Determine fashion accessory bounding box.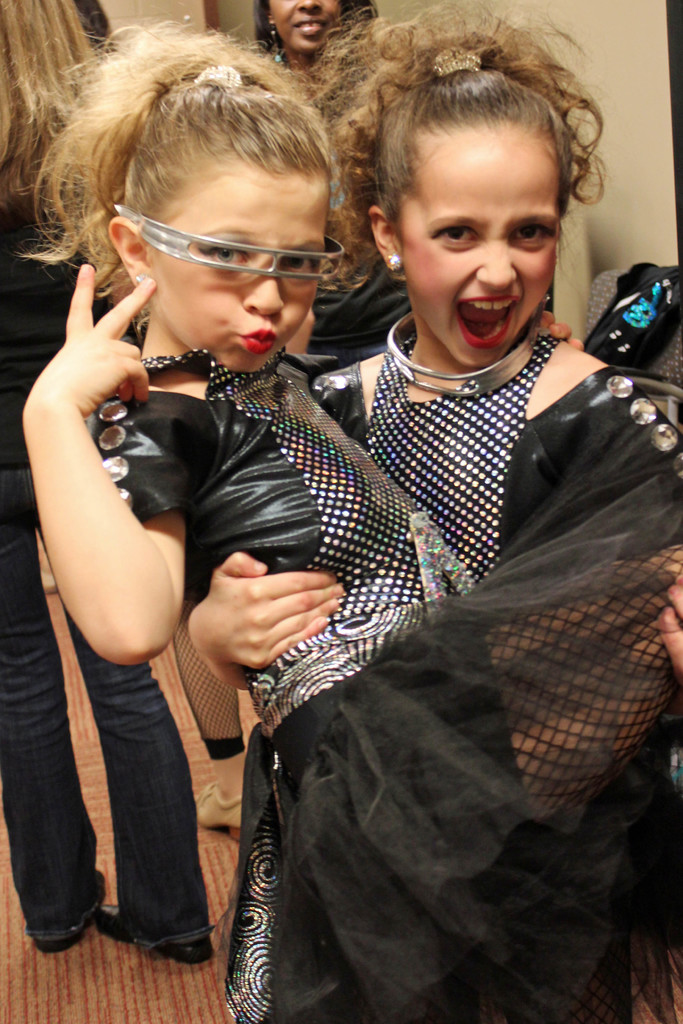
Determined: region(385, 301, 541, 399).
